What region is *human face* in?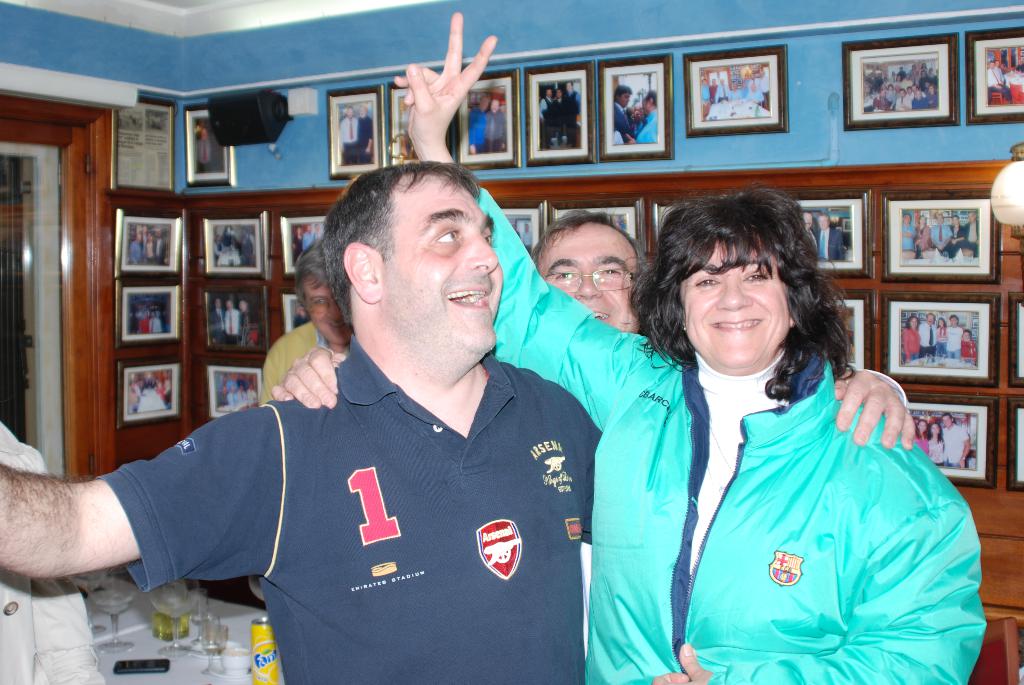
box(676, 240, 787, 367).
